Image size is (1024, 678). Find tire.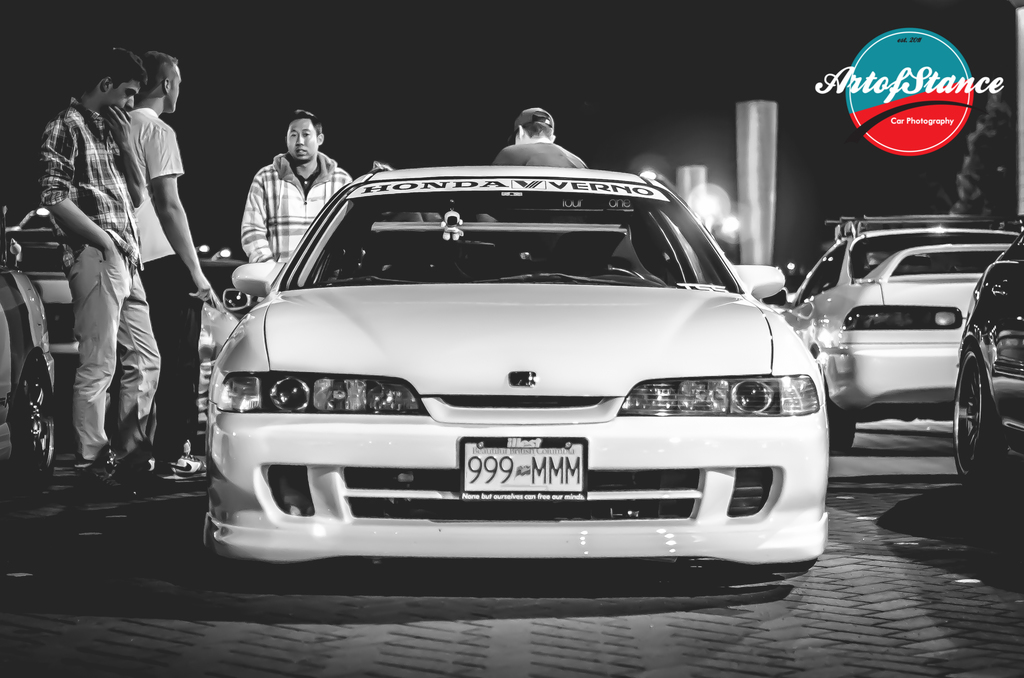
{"left": 954, "top": 339, "right": 1005, "bottom": 490}.
